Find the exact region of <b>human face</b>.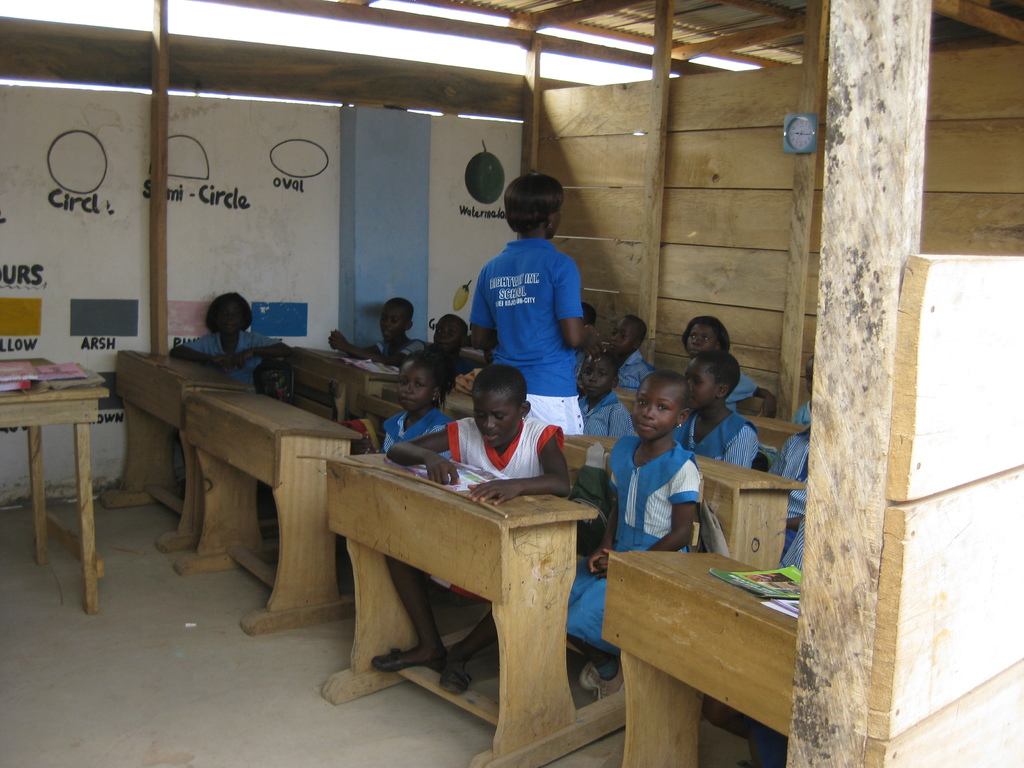
Exact region: {"x1": 474, "y1": 385, "x2": 520, "y2": 447}.
